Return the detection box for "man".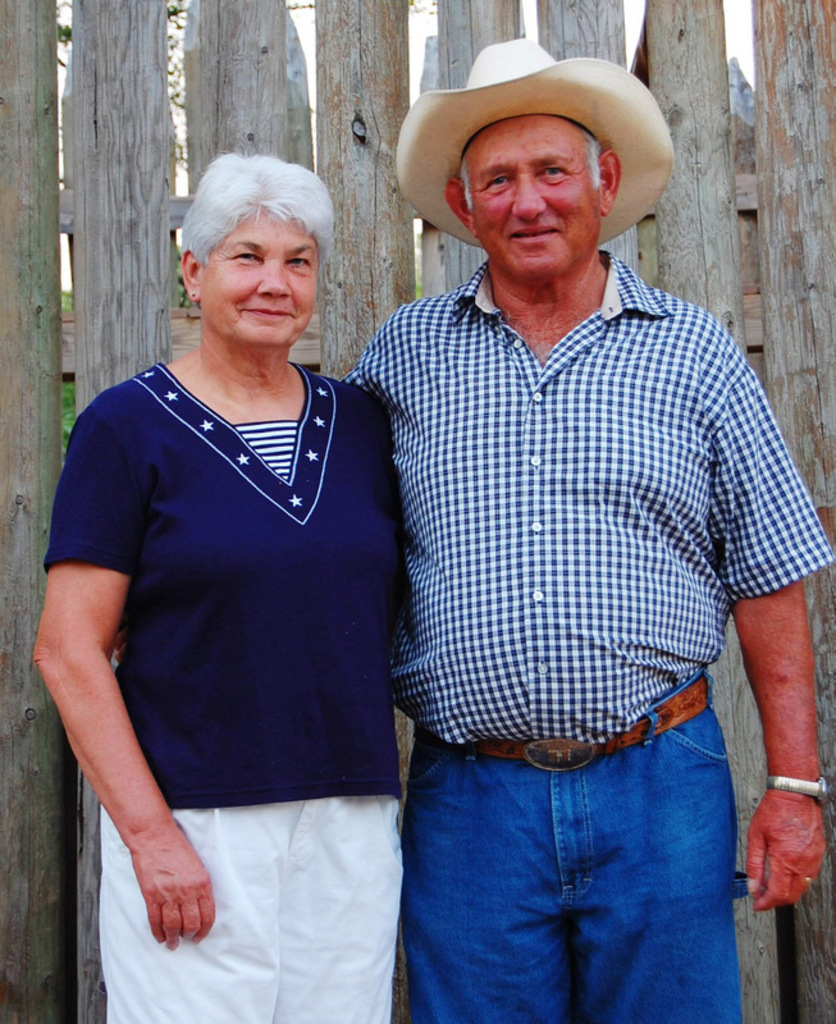
box(319, 22, 814, 1000).
